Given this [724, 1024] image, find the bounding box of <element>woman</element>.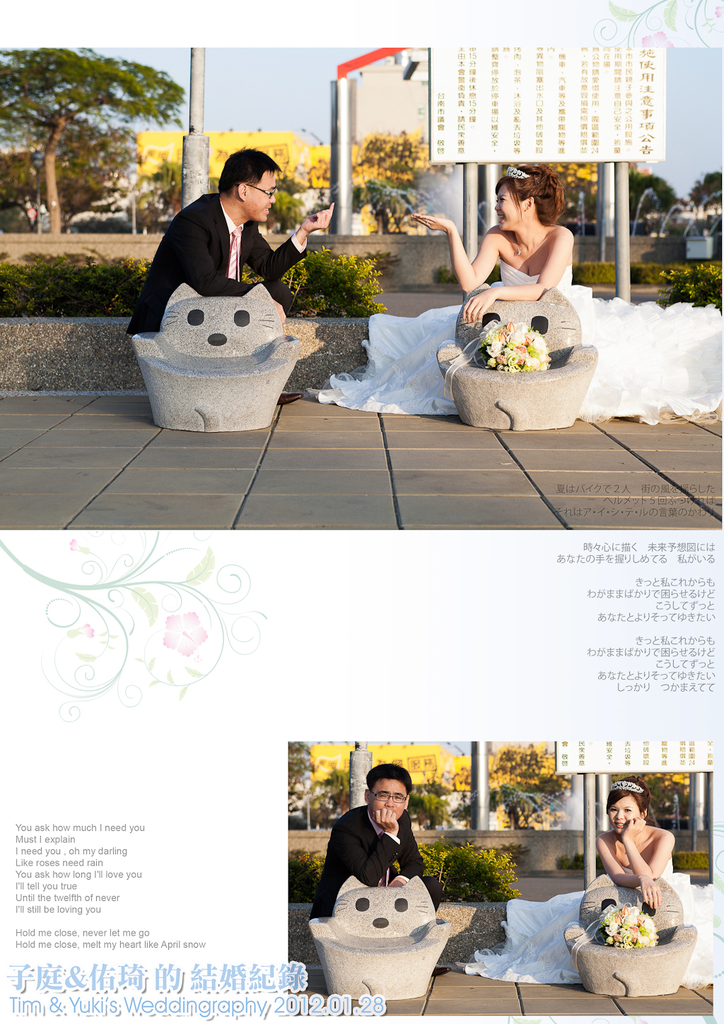
(left=451, top=147, right=596, bottom=368).
